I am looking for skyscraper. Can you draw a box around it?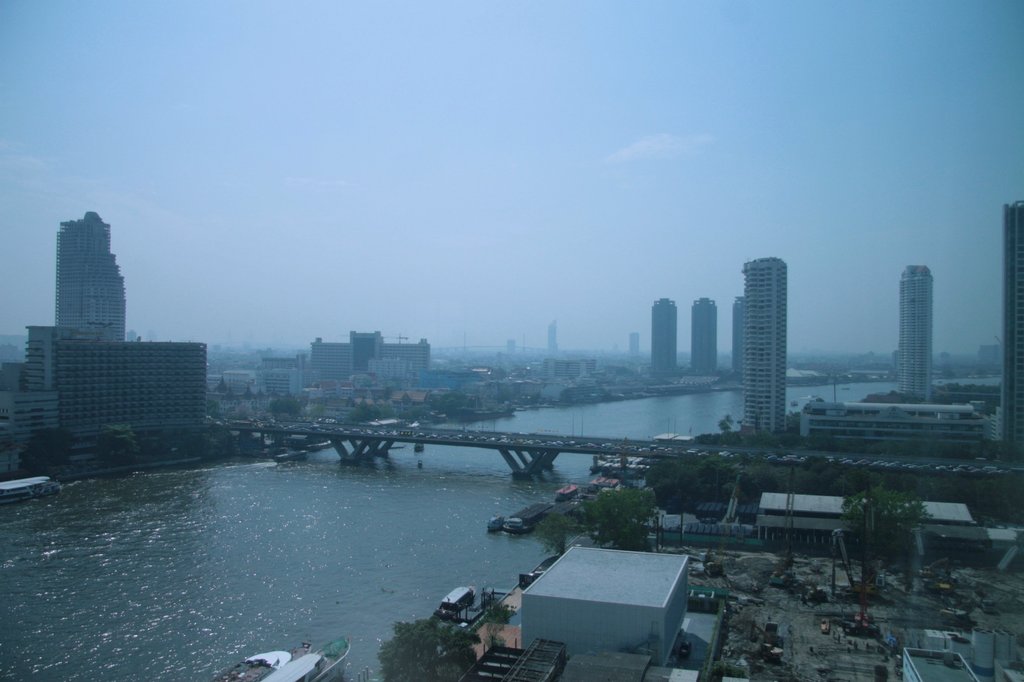
Sure, the bounding box is box(730, 298, 743, 374).
